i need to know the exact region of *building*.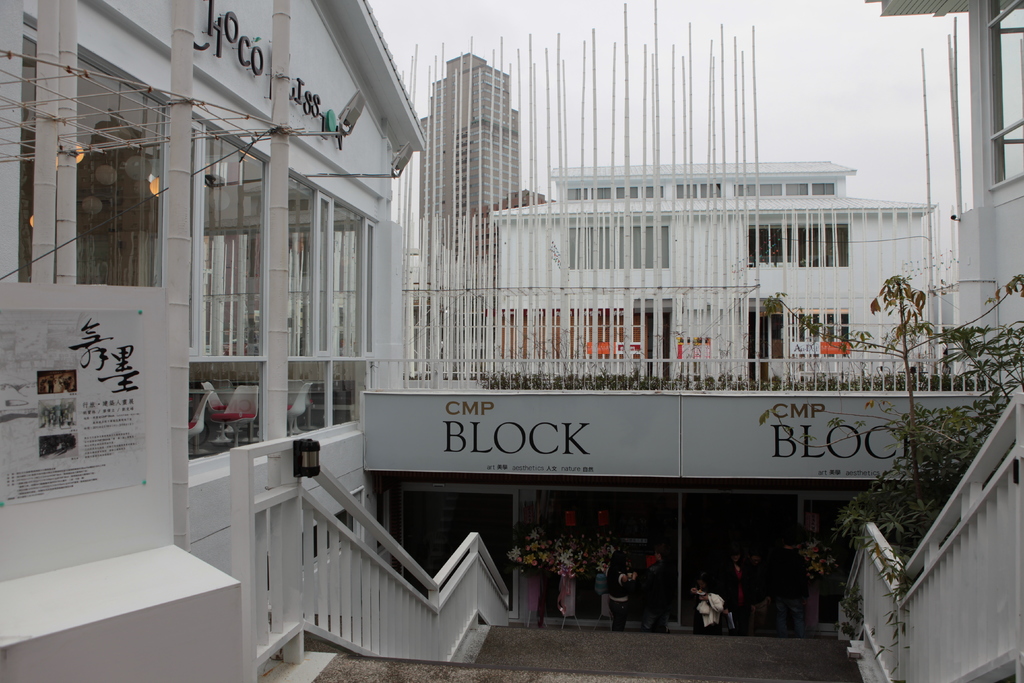
Region: (x1=865, y1=0, x2=1023, y2=374).
